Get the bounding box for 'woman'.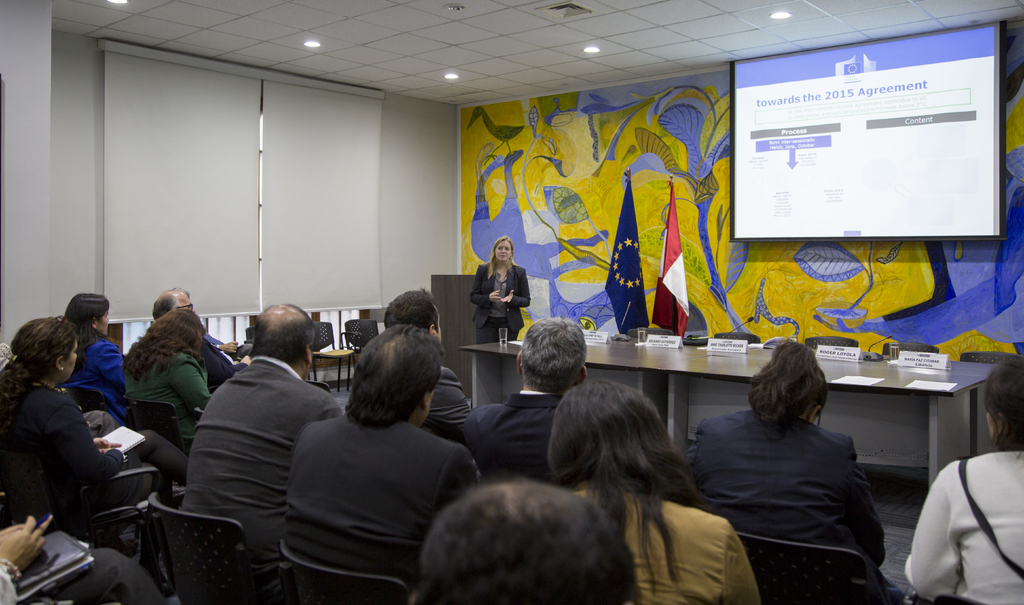
<bbox>547, 375, 762, 604</bbox>.
